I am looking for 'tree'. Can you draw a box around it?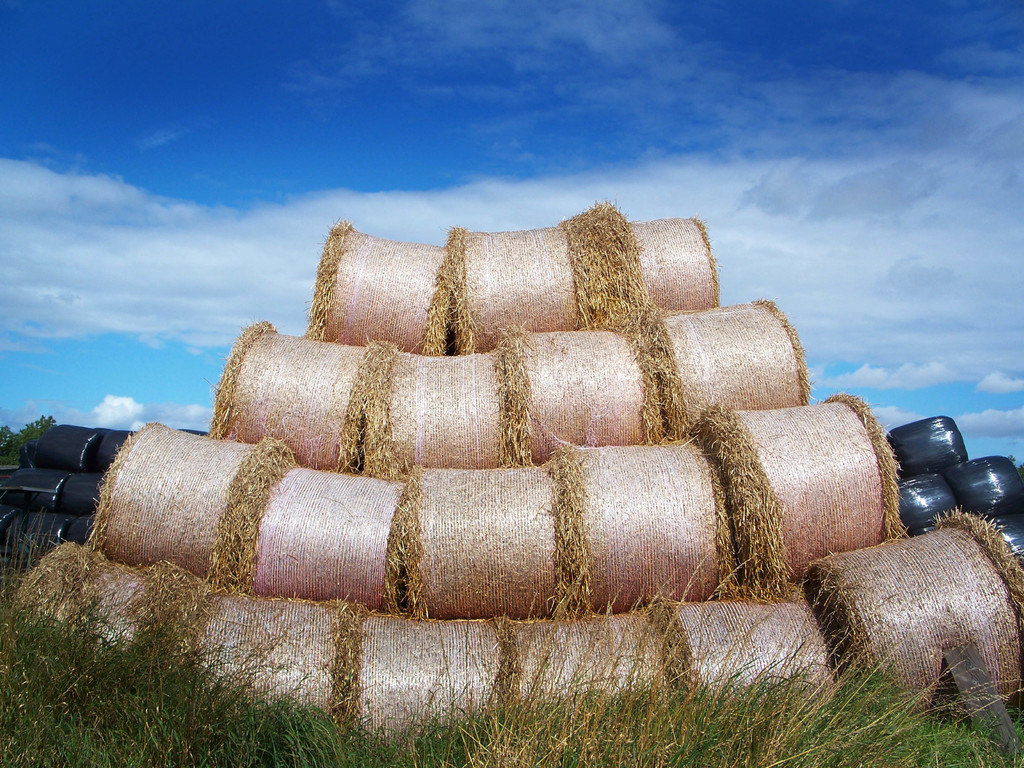
Sure, the bounding box is detection(12, 410, 58, 465).
